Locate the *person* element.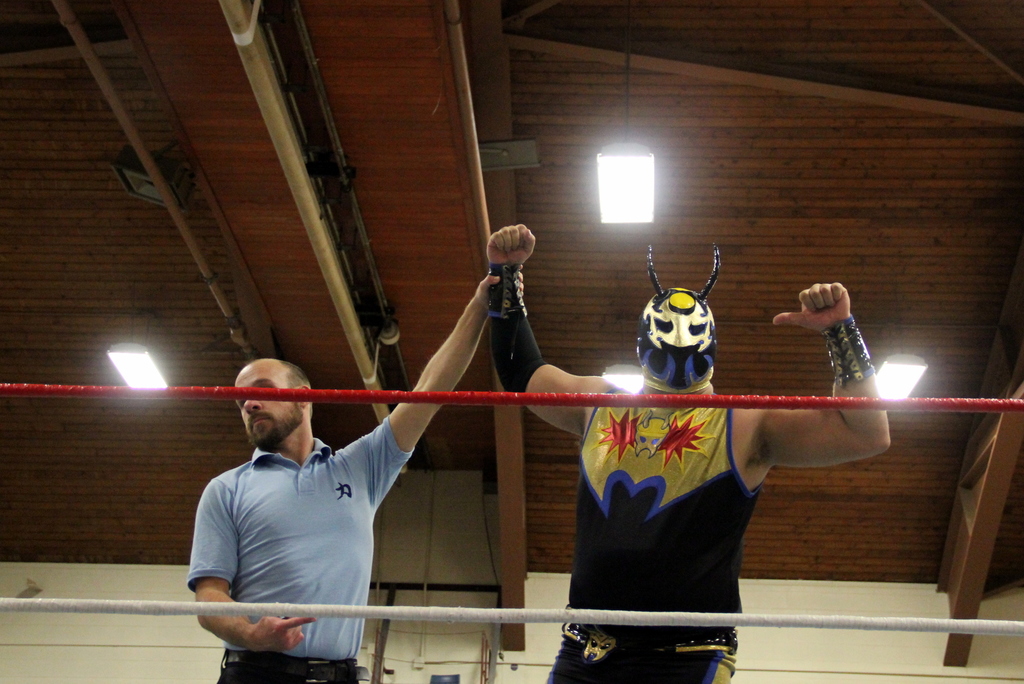
Element bbox: detection(486, 223, 894, 683).
